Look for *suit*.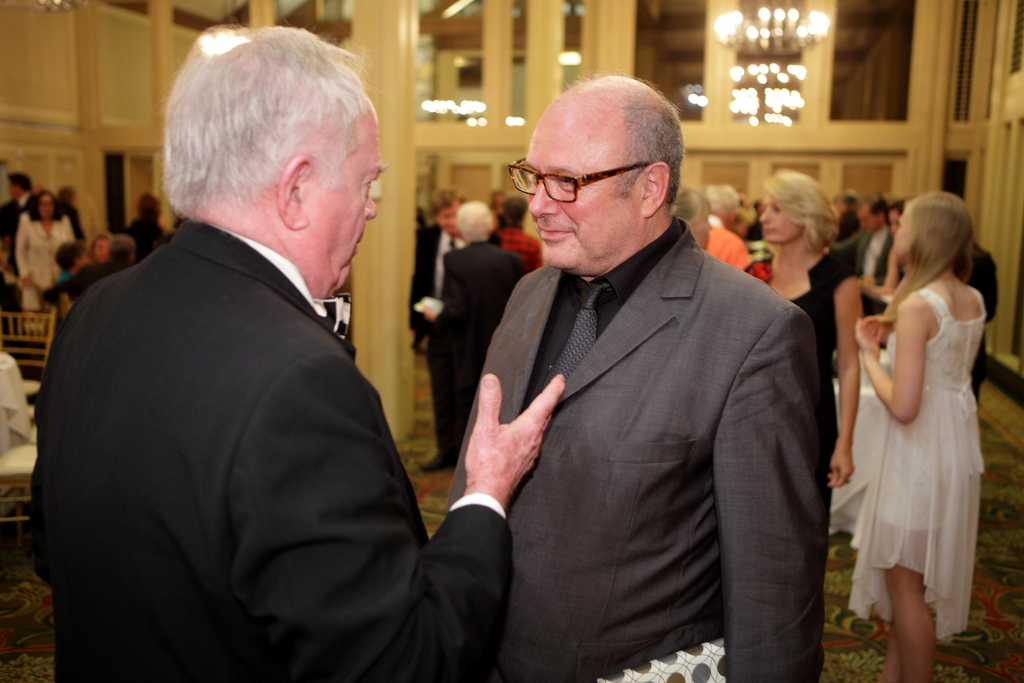
Found: (410, 226, 464, 456).
